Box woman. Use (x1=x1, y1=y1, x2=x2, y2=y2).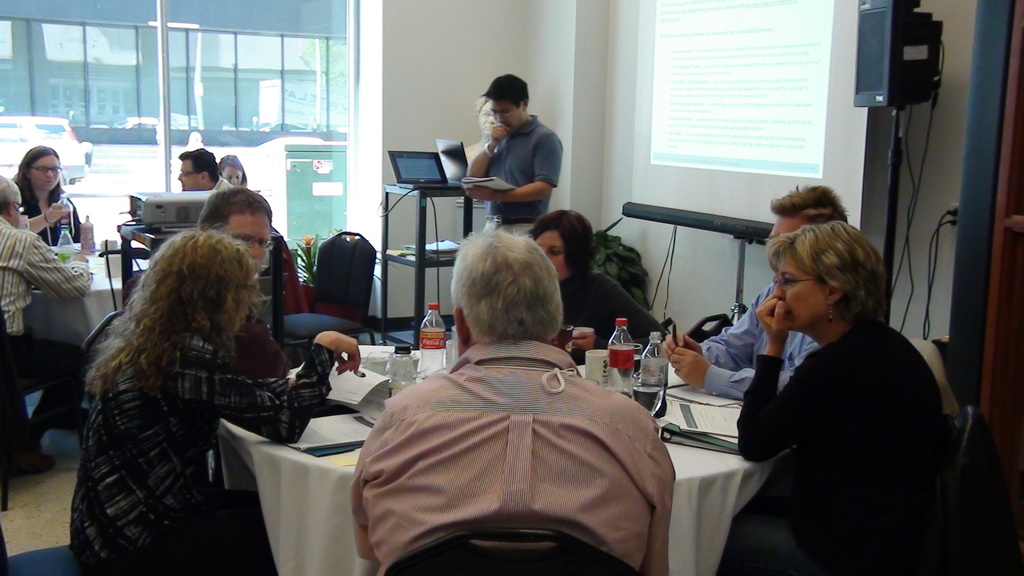
(x1=220, y1=151, x2=246, y2=188).
